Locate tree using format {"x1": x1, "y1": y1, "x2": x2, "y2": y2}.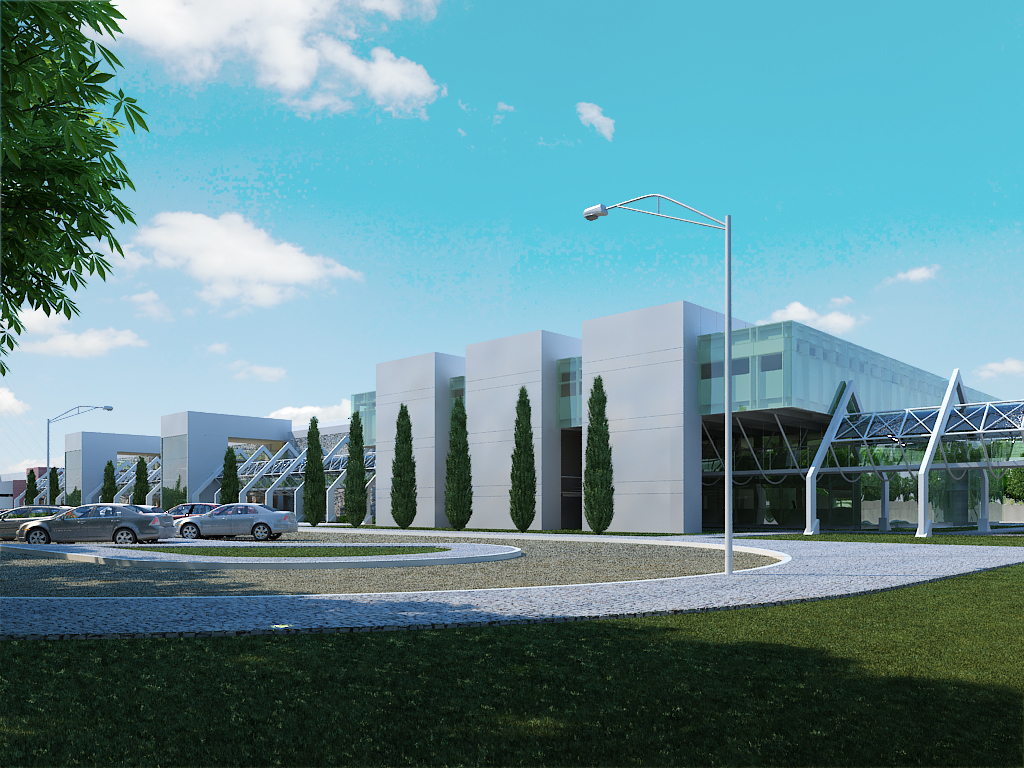
{"x1": 584, "y1": 379, "x2": 614, "y2": 532}.
